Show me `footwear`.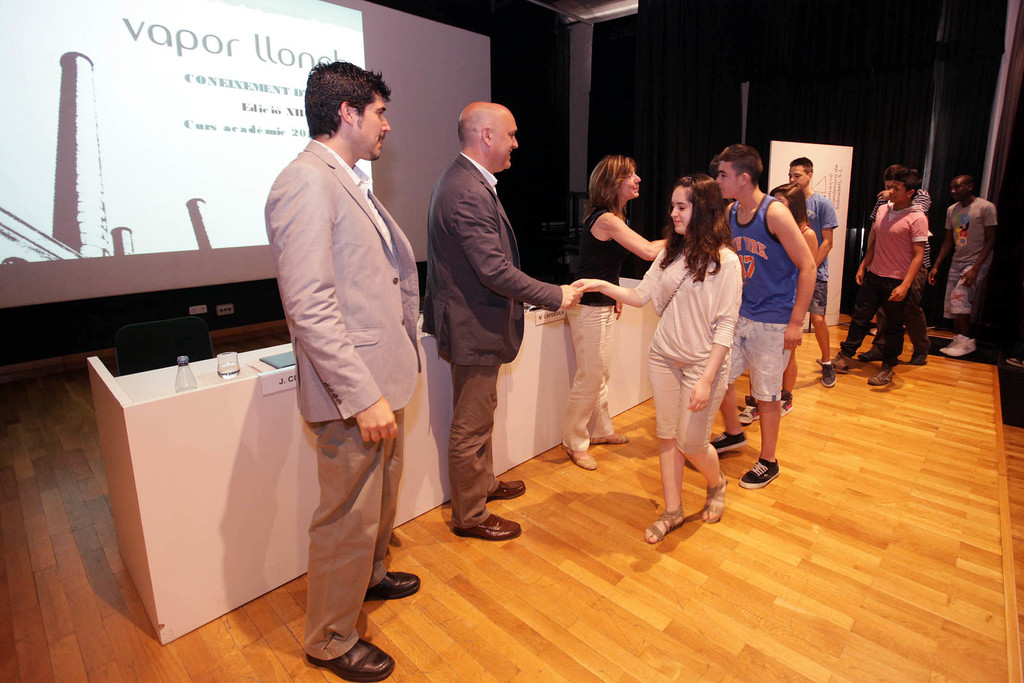
`footwear` is here: (735,454,781,488).
